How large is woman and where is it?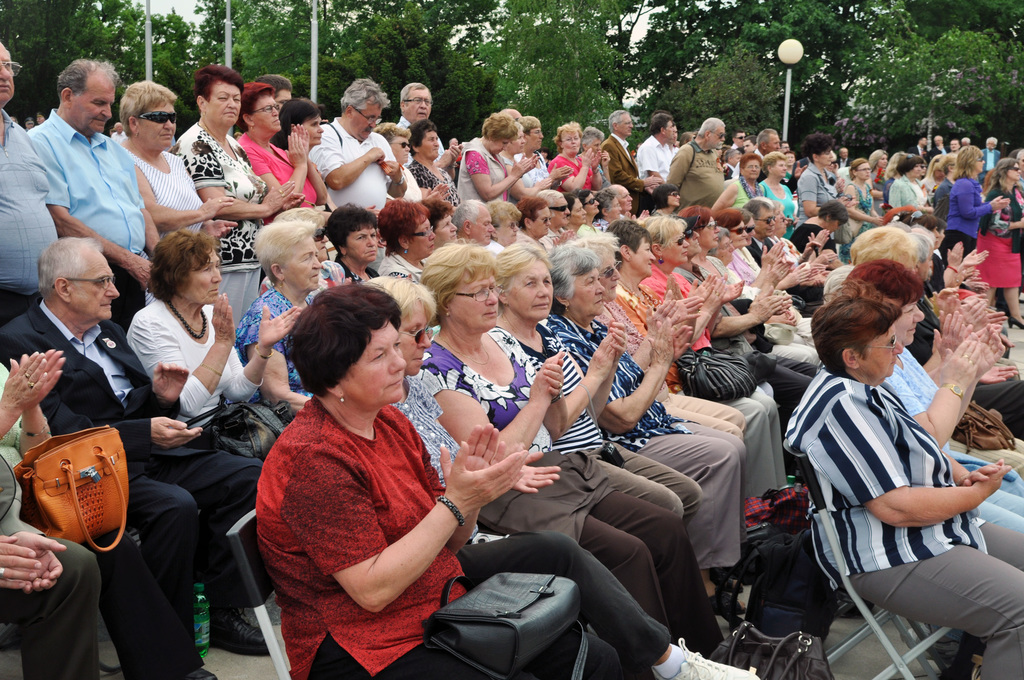
Bounding box: locate(891, 152, 927, 218).
